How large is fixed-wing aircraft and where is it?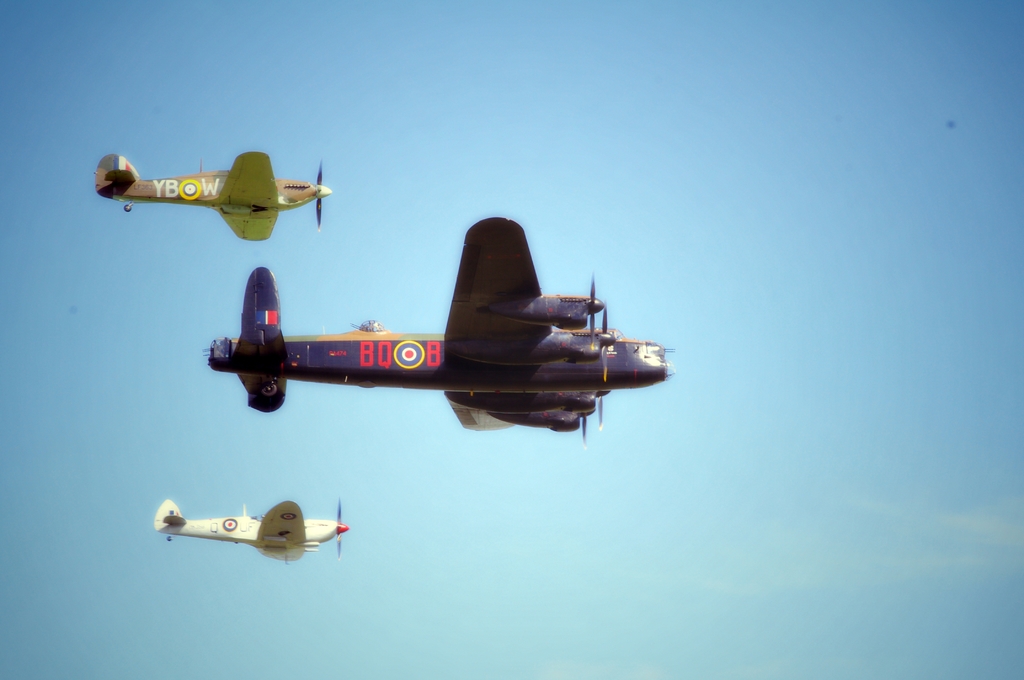
Bounding box: (207, 218, 675, 440).
